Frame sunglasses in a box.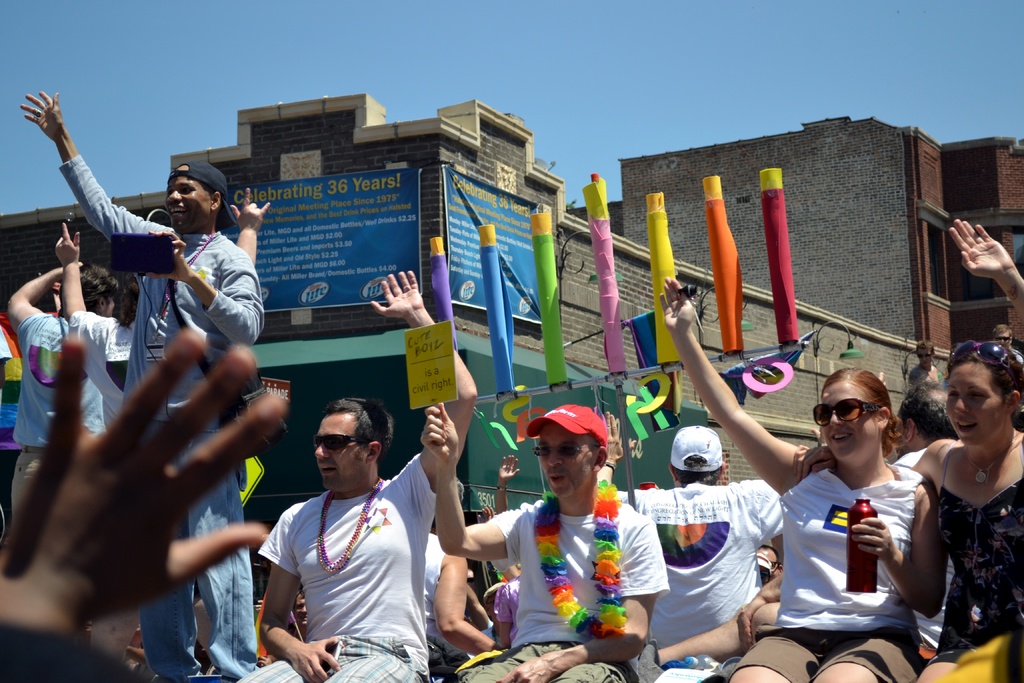
rect(947, 336, 1023, 394).
